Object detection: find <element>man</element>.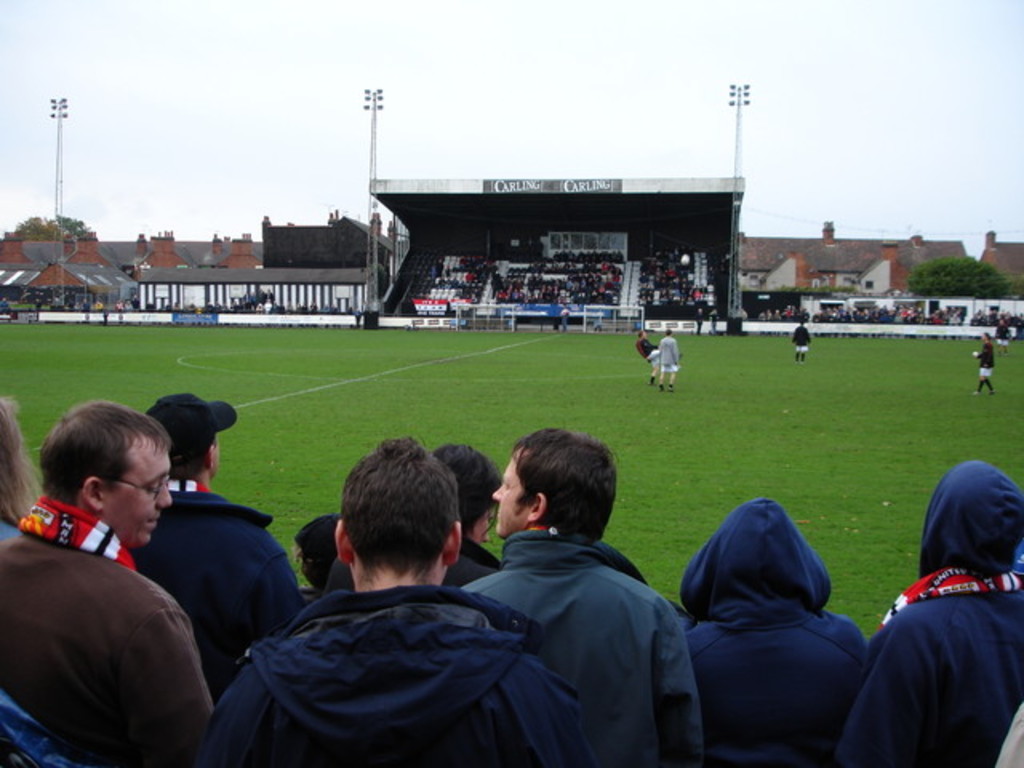
Rect(454, 430, 693, 766).
